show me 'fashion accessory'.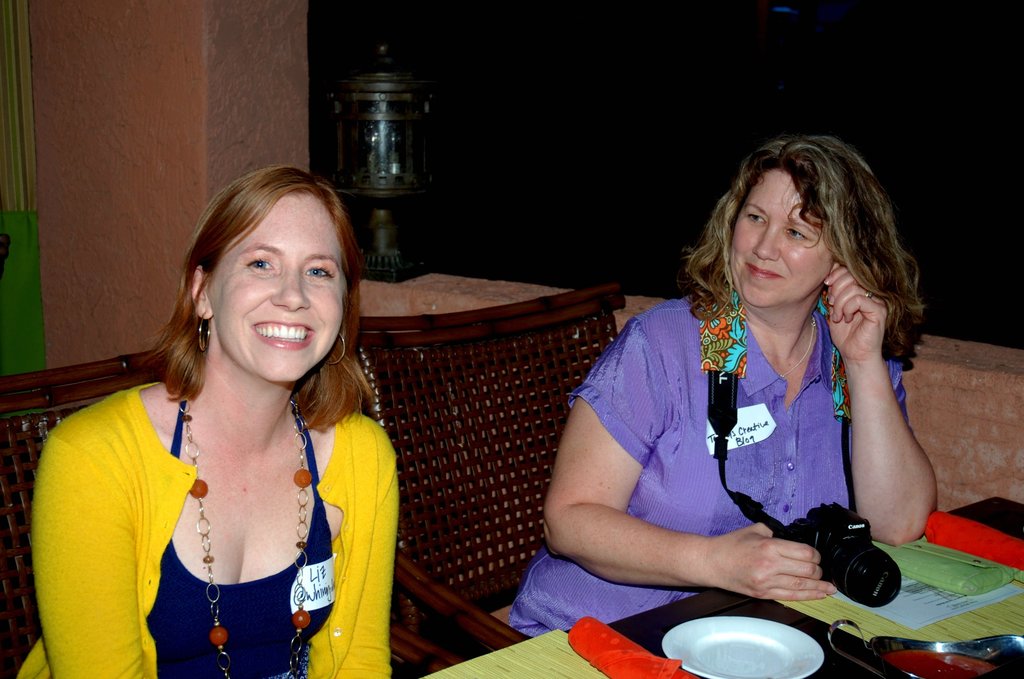
'fashion accessory' is here: (322, 332, 344, 368).
